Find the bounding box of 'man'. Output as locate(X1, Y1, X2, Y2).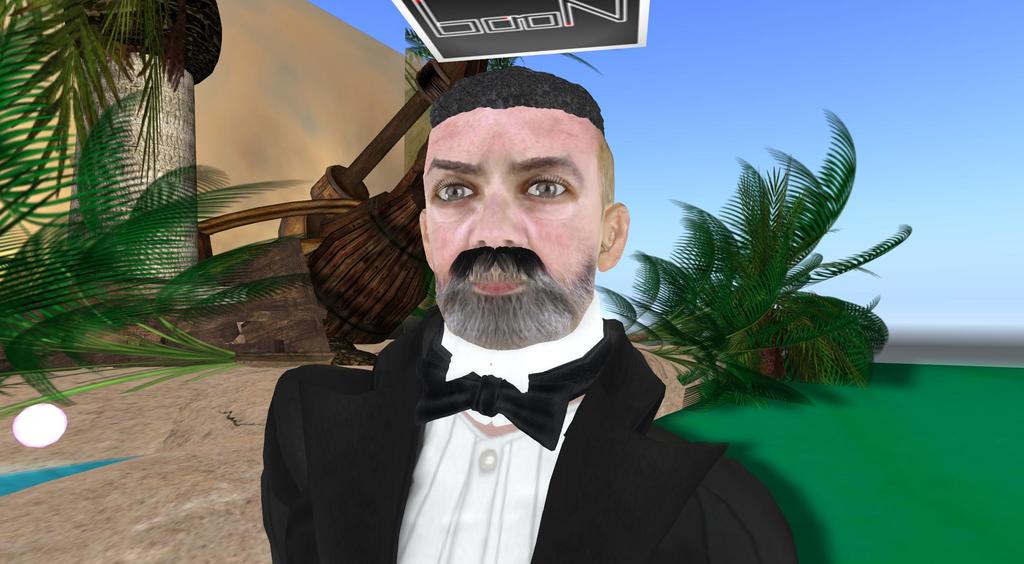
locate(233, 89, 797, 547).
